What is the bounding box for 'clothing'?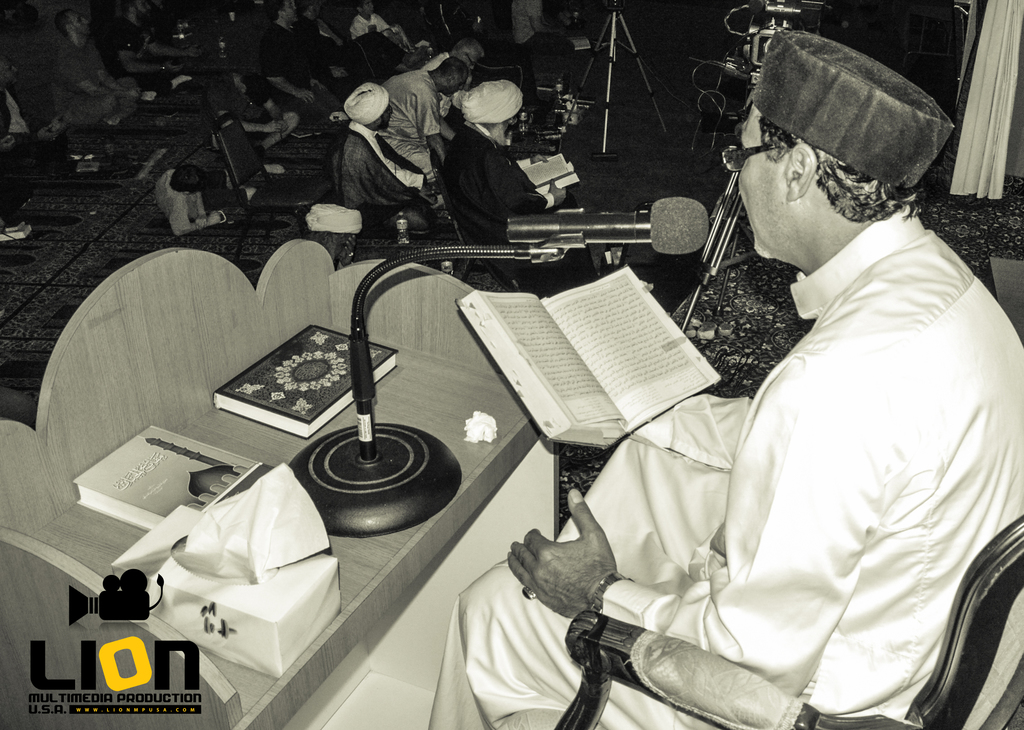
434, 105, 552, 247.
